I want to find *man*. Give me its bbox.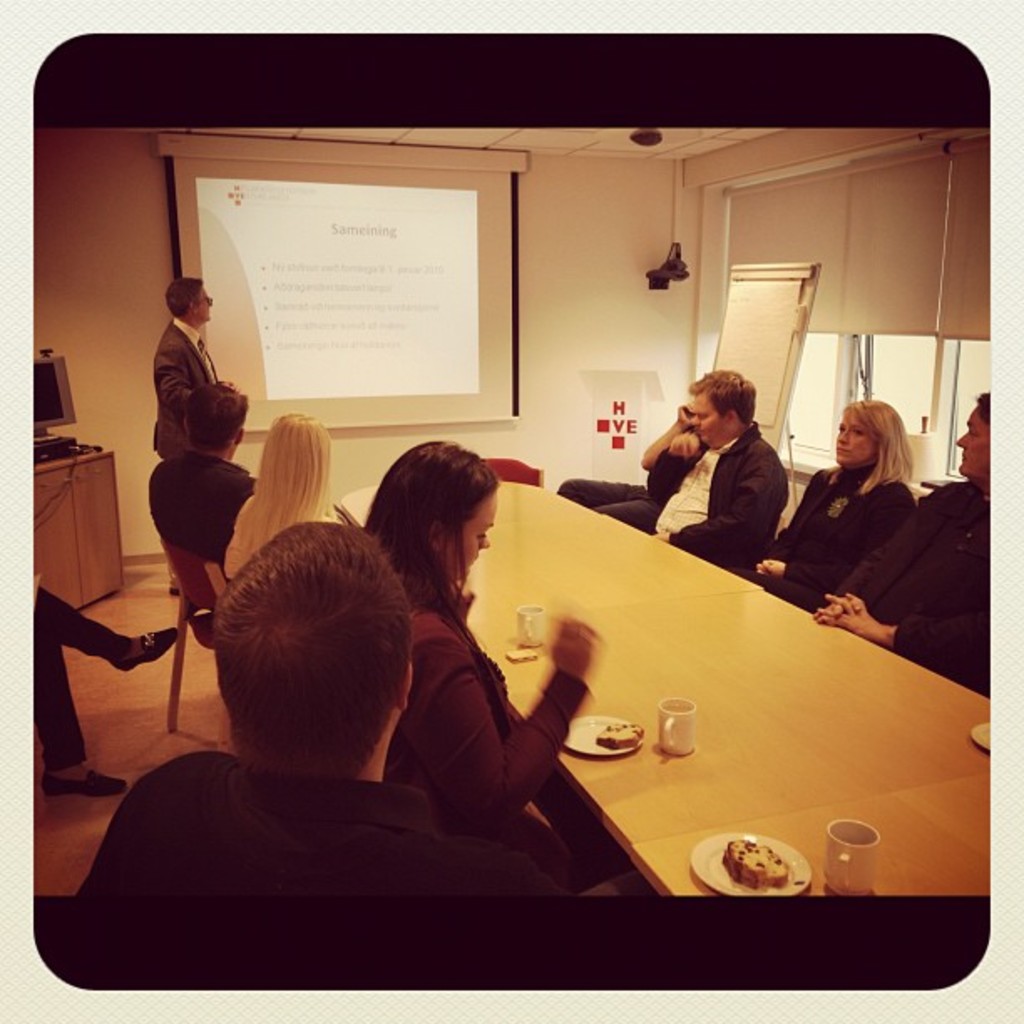
crop(157, 383, 266, 561).
